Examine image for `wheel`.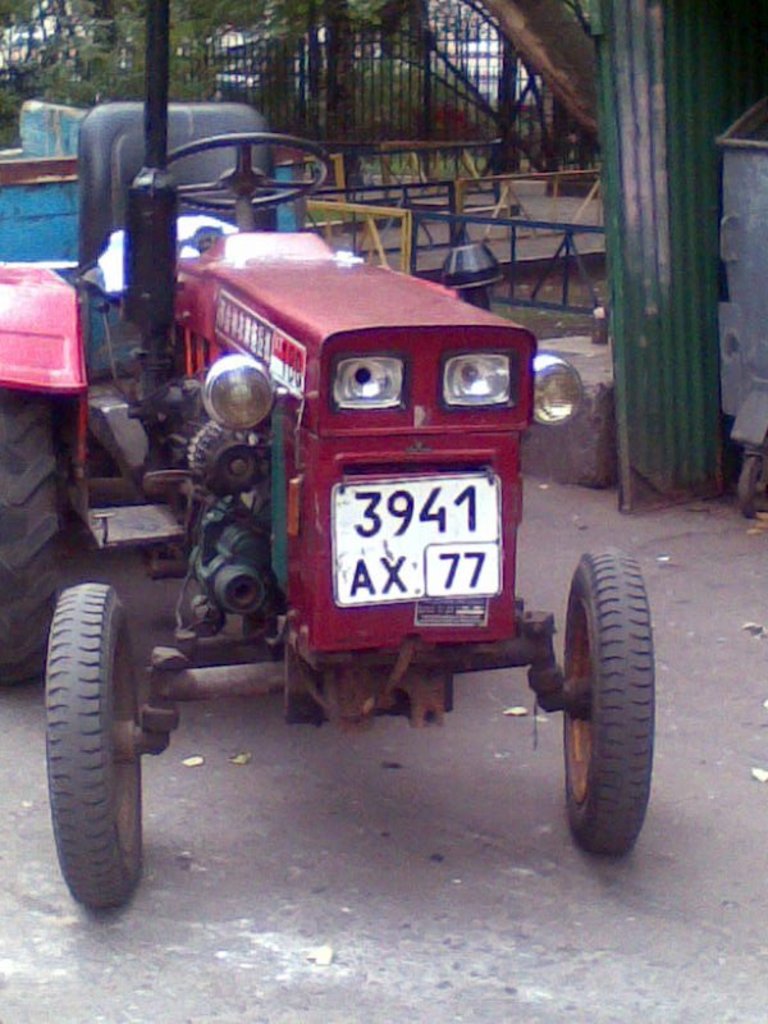
Examination result: (left=553, top=547, right=652, bottom=855).
